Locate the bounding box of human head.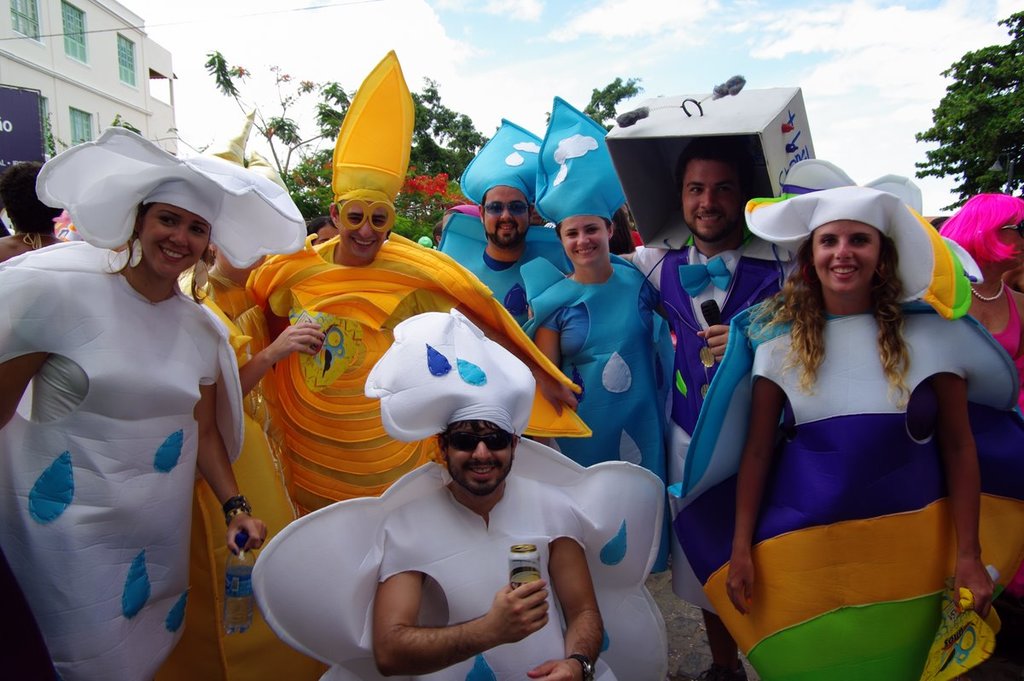
Bounding box: select_region(302, 218, 338, 247).
